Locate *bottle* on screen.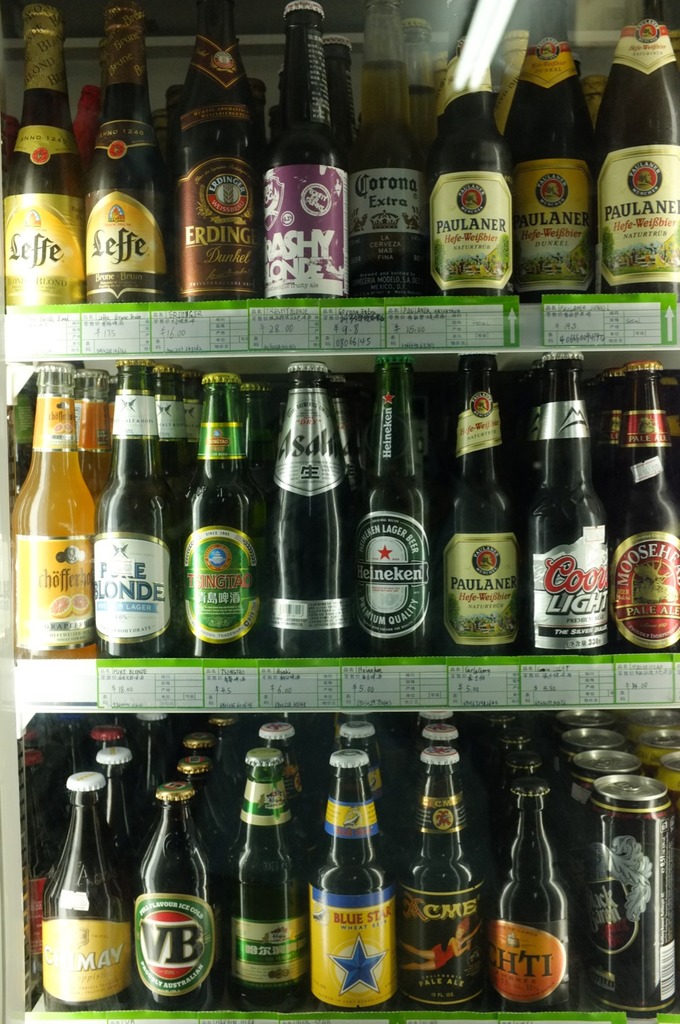
On screen at pyautogui.locateOnScreen(33, 764, 141, 1012).
